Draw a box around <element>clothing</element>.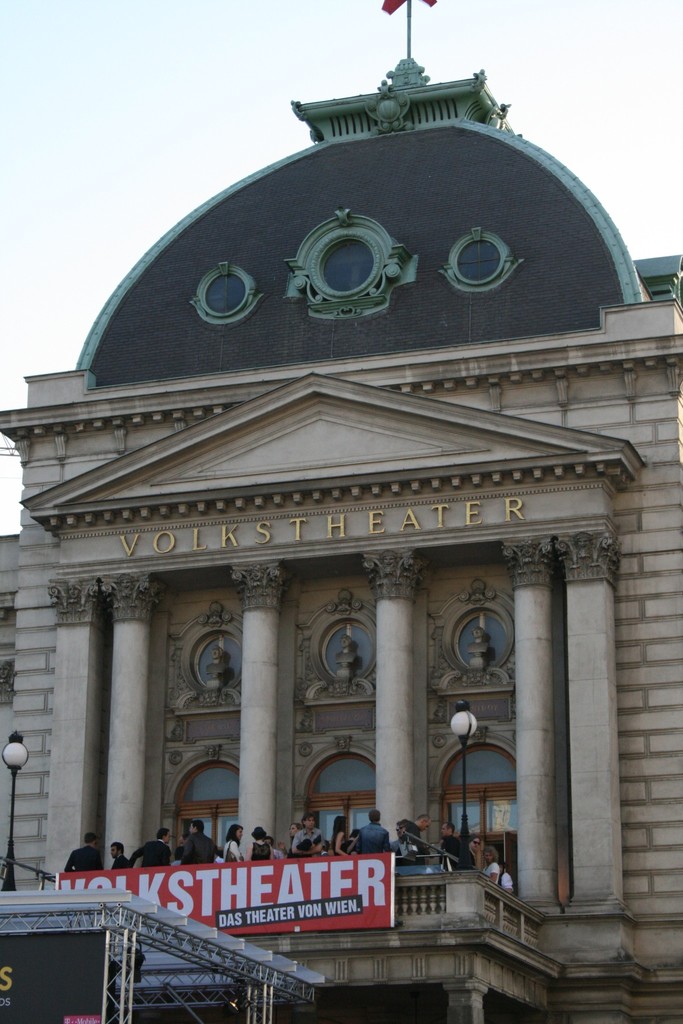
x1=482 y1=864 x2=500 y2=881.
